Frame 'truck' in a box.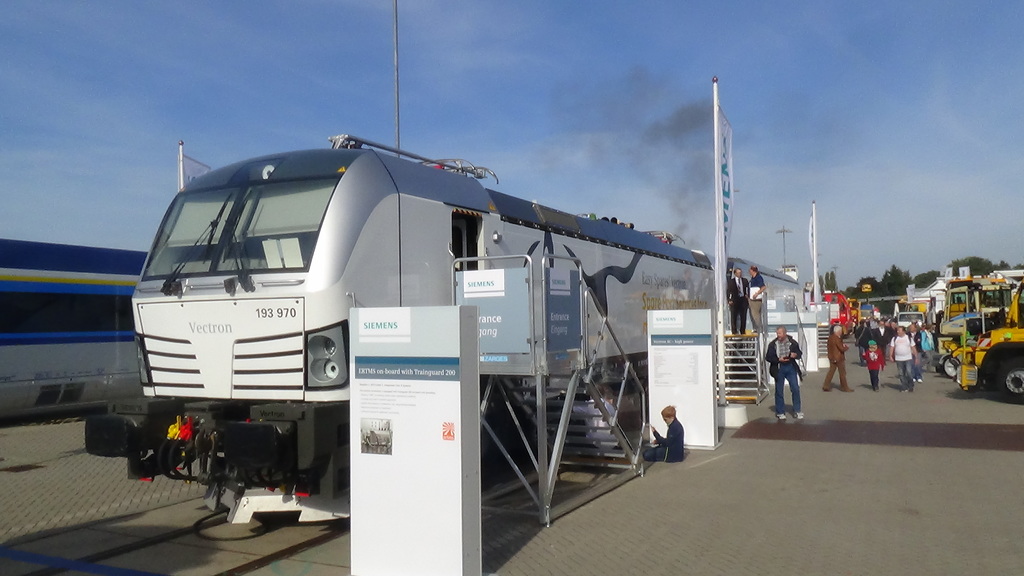
[x1=809, y1=290, x2=859, y2=340].
